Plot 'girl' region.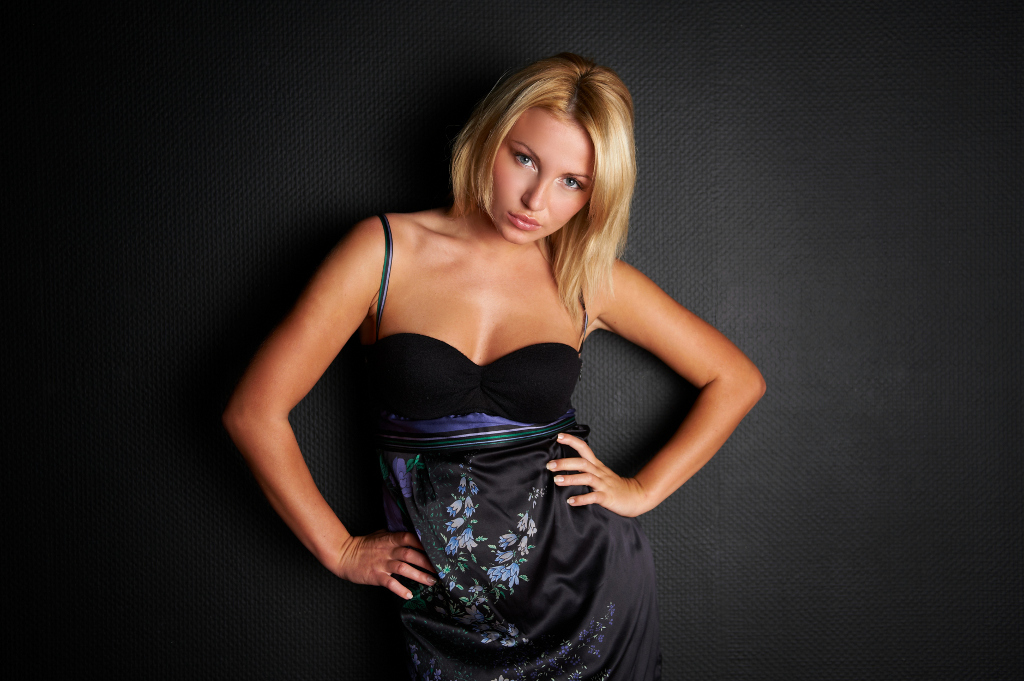
Plotted at bbox(223, 56, 769, 680).
